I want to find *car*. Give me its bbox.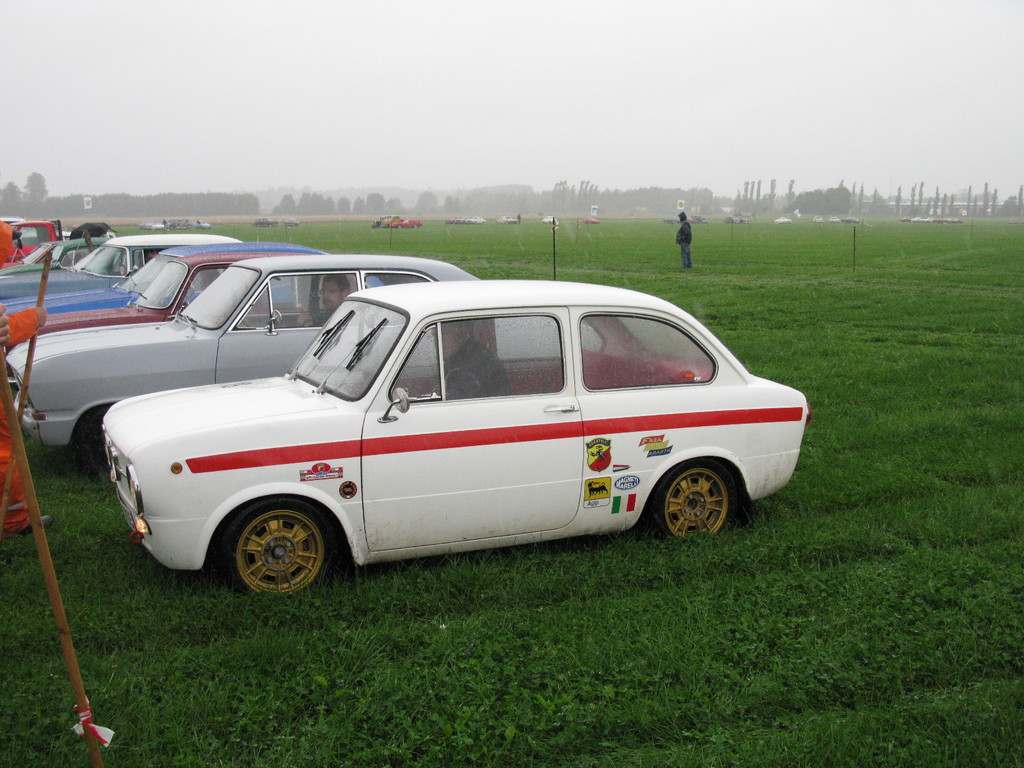
<region>0, 252, 482, 474</region>.
